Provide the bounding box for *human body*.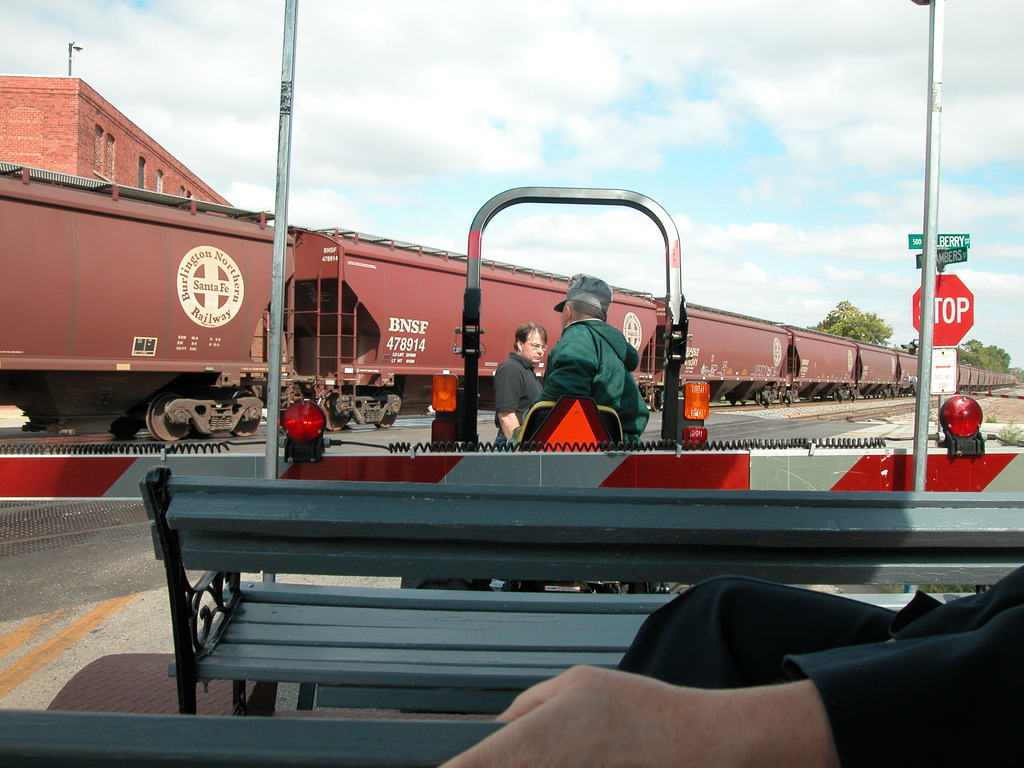
523/248/656/468.
